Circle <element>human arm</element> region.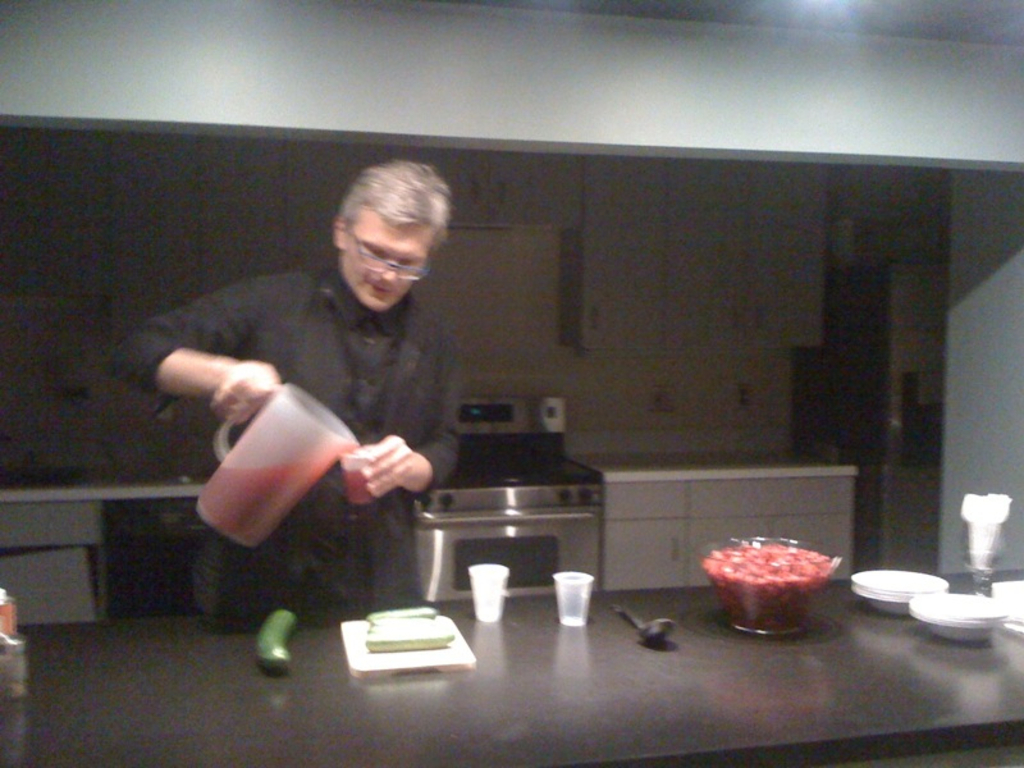
Region: [x1=109, y1=279, x2=276, y2=419].
